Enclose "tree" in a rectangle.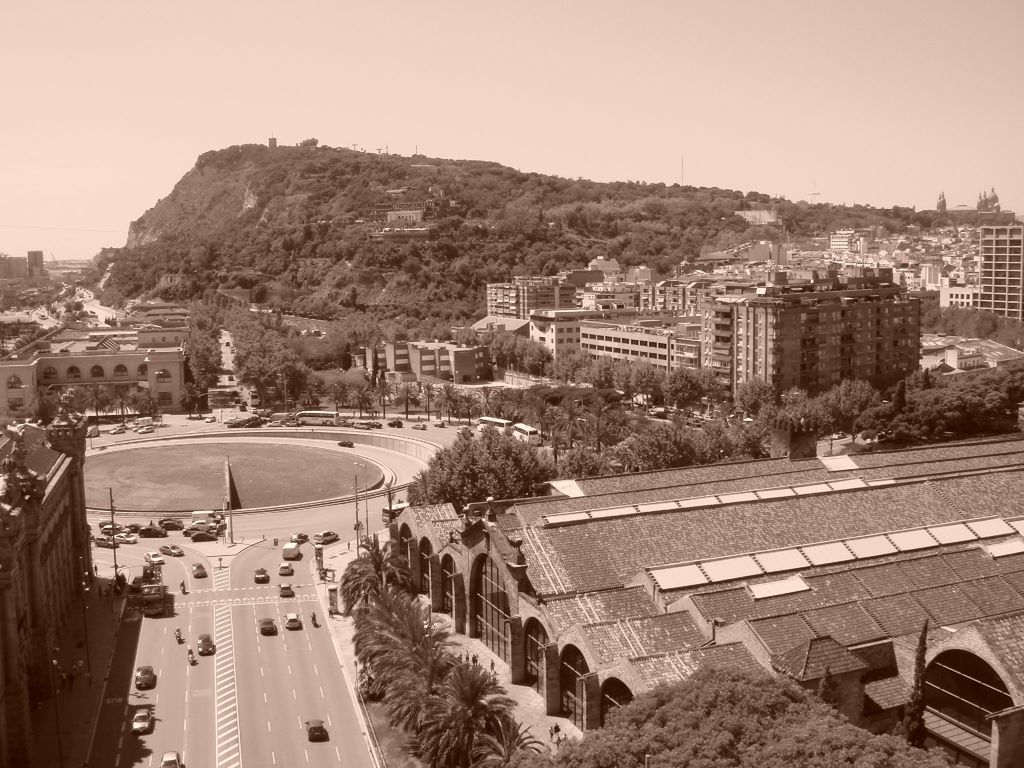
box(397, 420, 556, 525).
